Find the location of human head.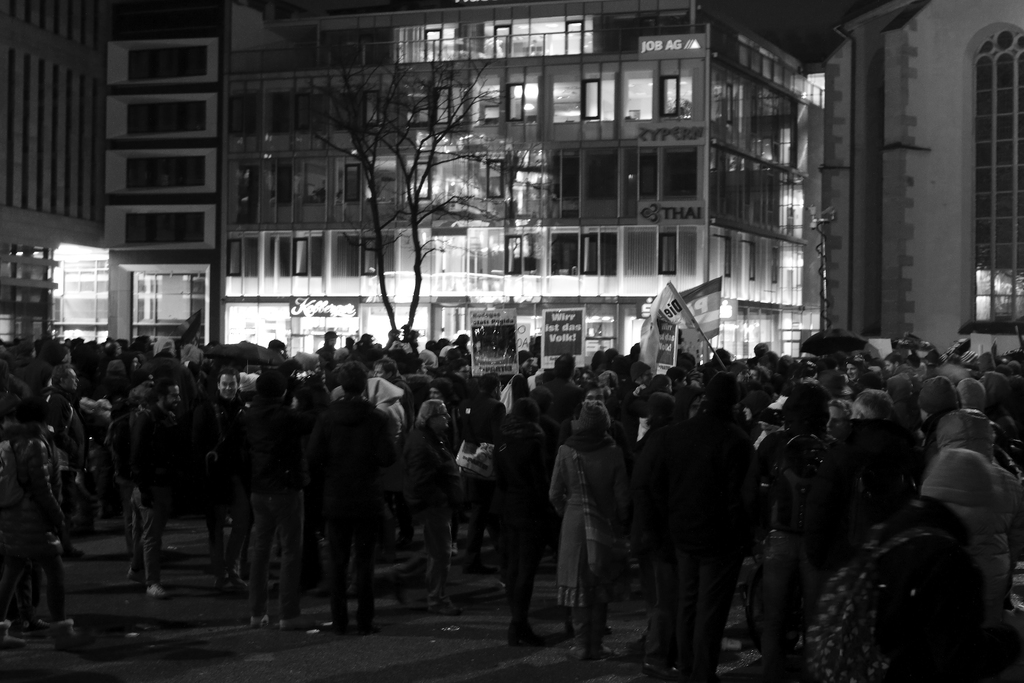
Location: 159 382 184 412.
